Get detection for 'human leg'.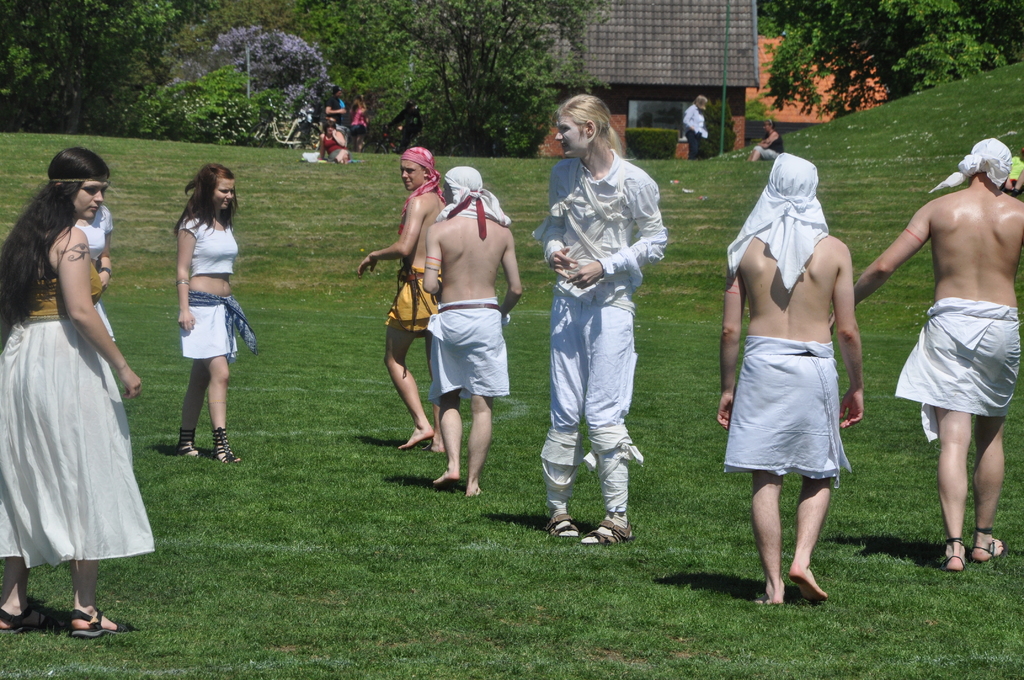
Detection: select_region(385, 326, 442, 445).
